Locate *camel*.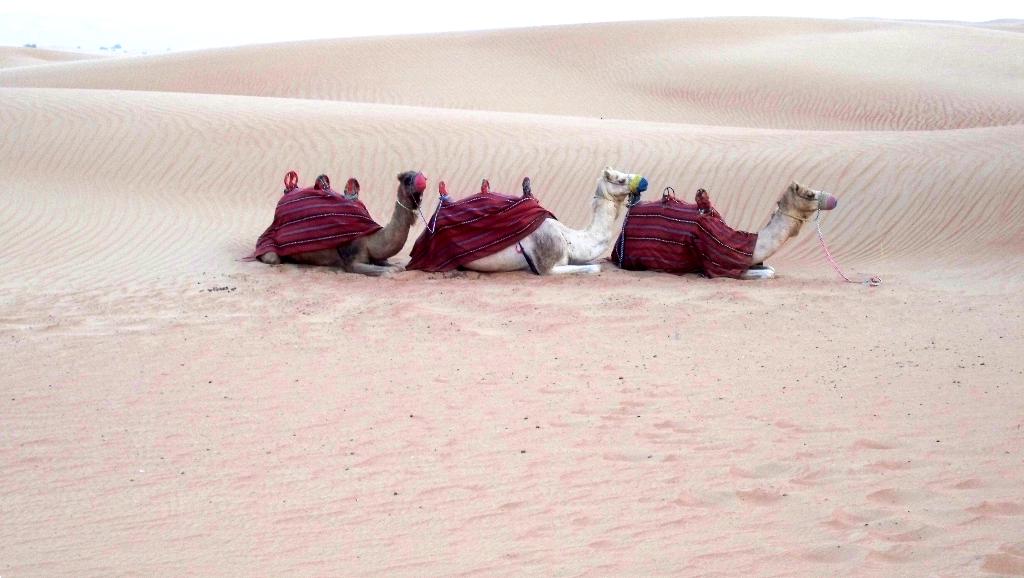
Bounding box: {"x1": 607, "y1": 177, "x2": 836, "y2": 276}.
